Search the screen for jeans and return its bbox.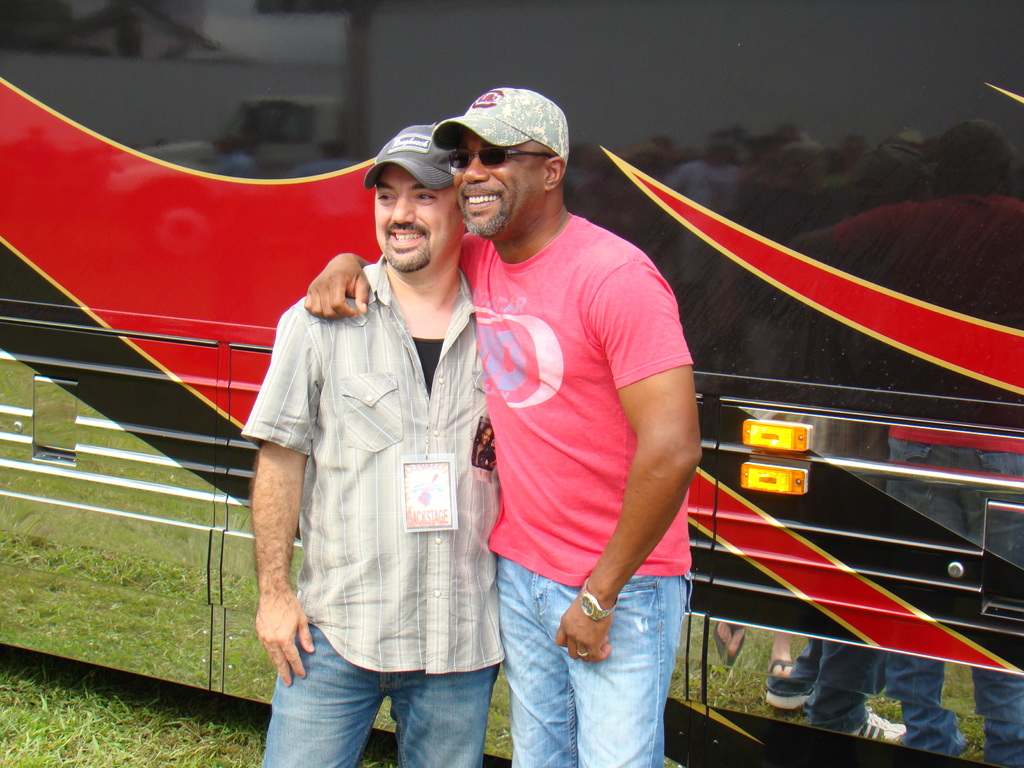
Found: [252,640,519,762].
